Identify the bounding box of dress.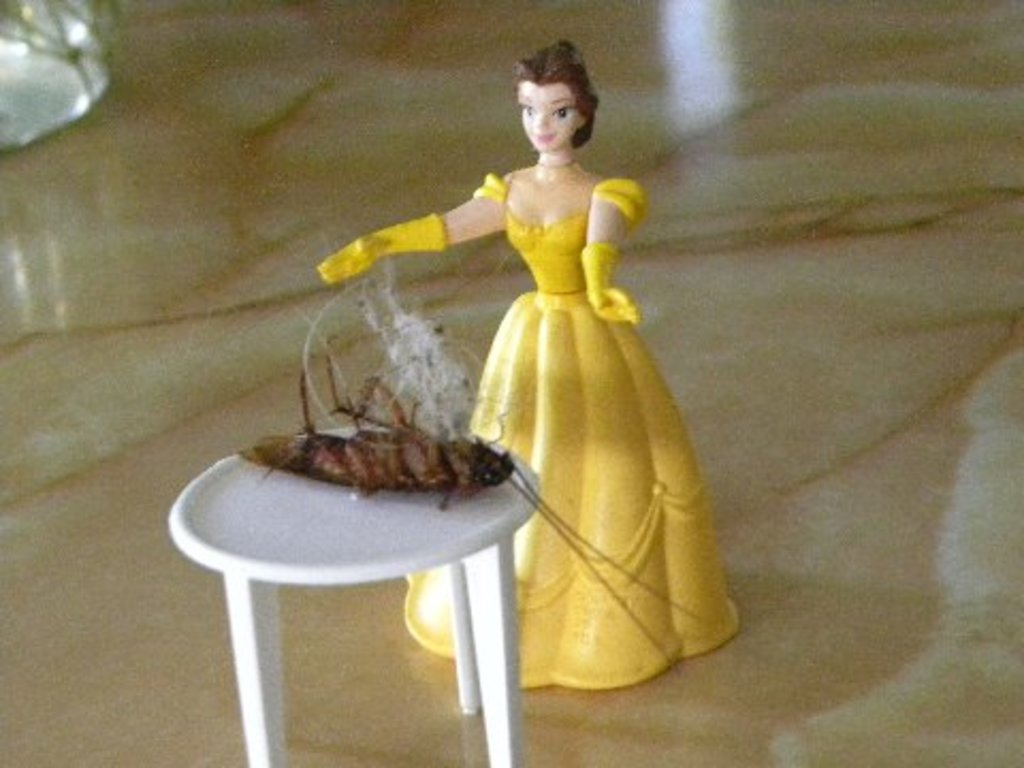
bbox=(399, 173, 745, 693).
